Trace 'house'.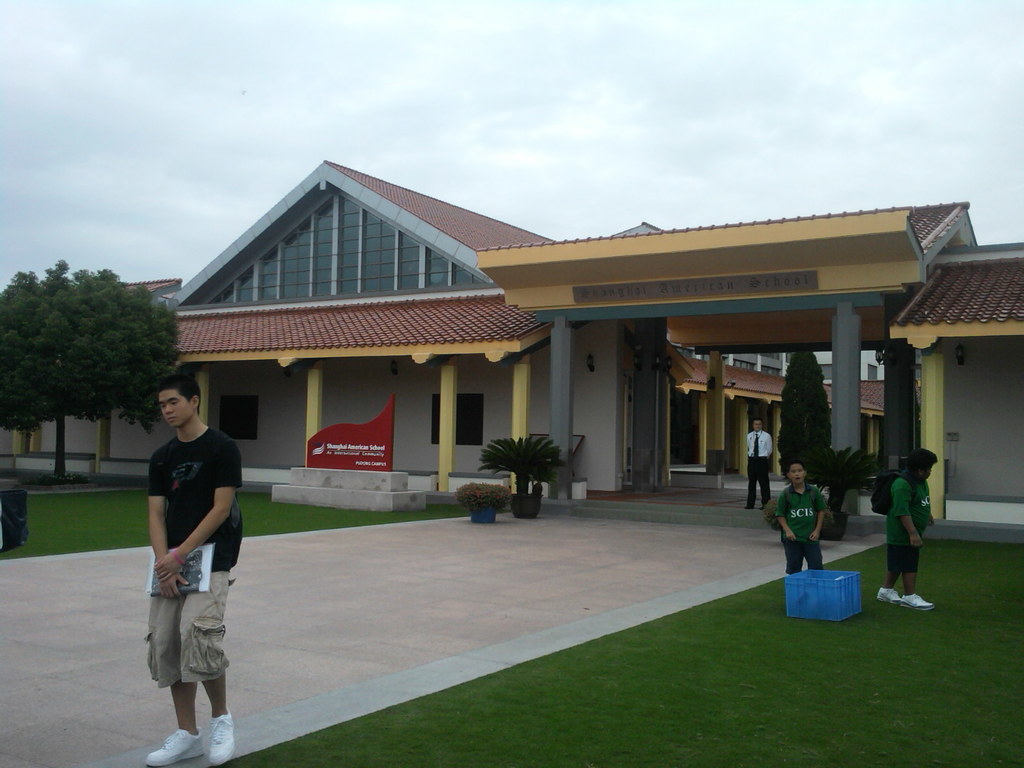
Traced to l=882, t=243, r=1023, b=536.
